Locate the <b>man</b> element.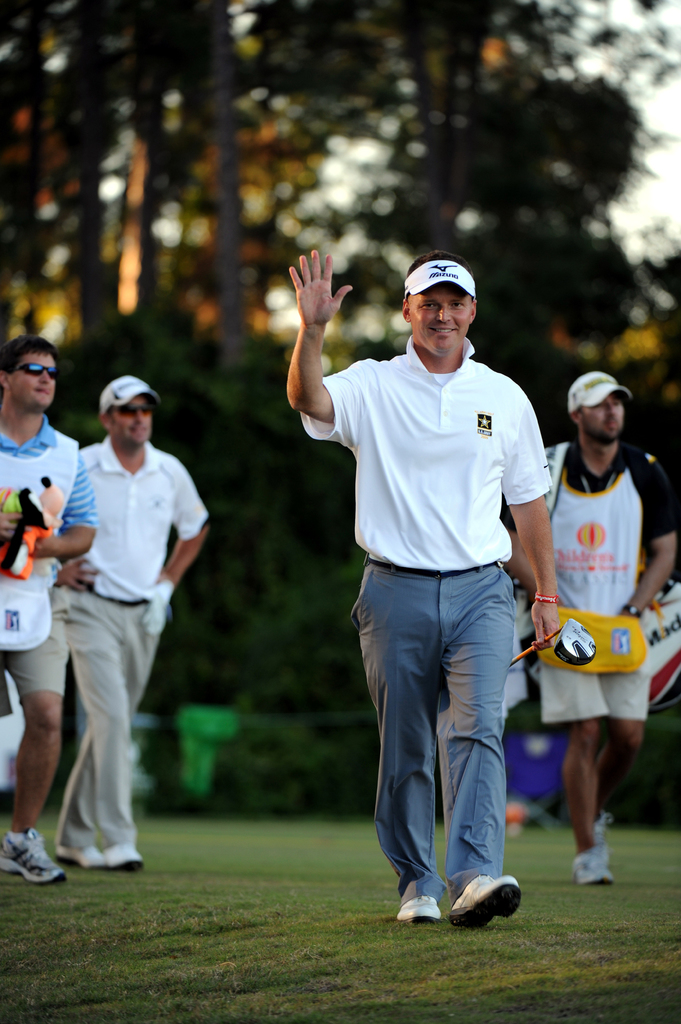
Element bbox: rect(497, 370, 680, 881).
